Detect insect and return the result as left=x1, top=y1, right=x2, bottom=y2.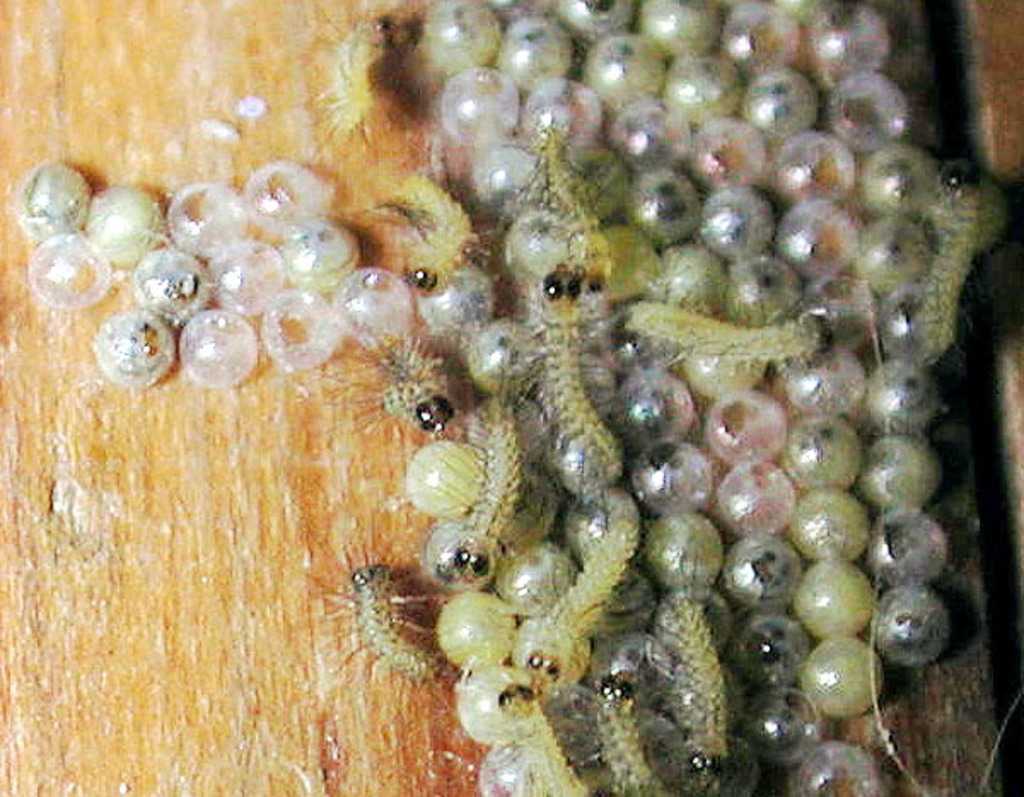
left=531, top=251, right=628, bottom=476.
